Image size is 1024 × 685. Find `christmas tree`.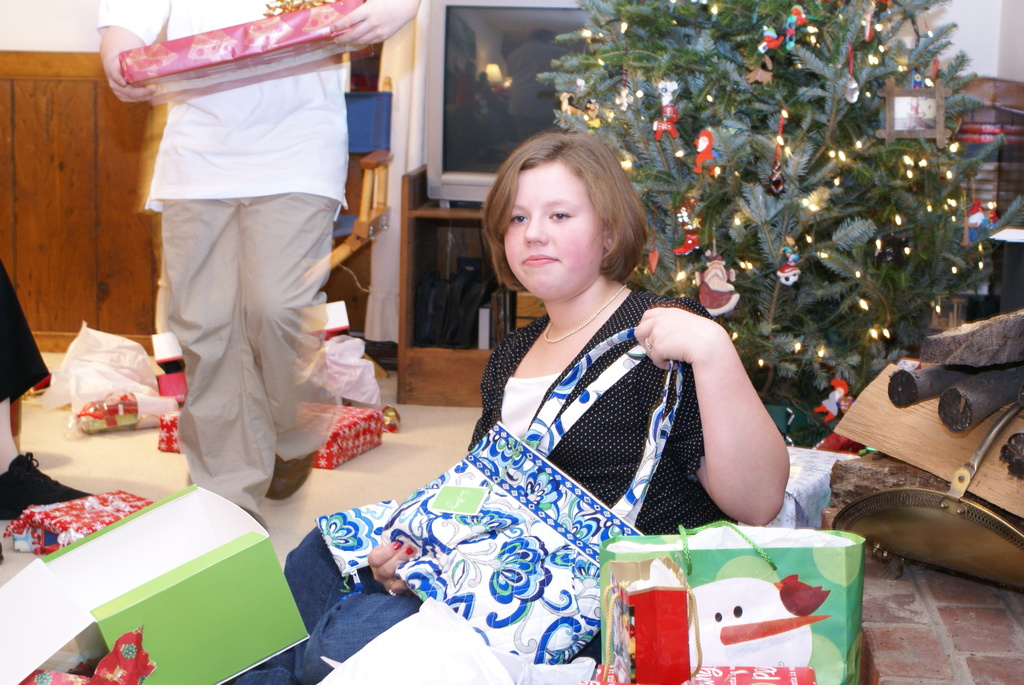
(534,0,1023,449).
